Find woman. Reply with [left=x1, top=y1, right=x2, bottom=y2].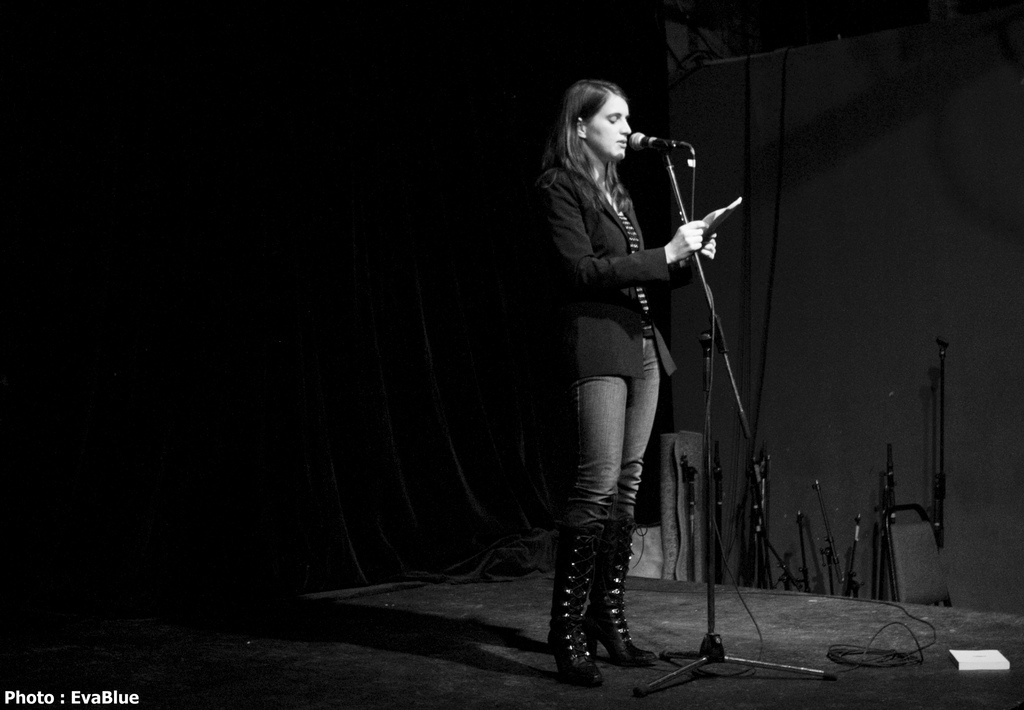
[left=529, top=66, right=731, bottom=663].
